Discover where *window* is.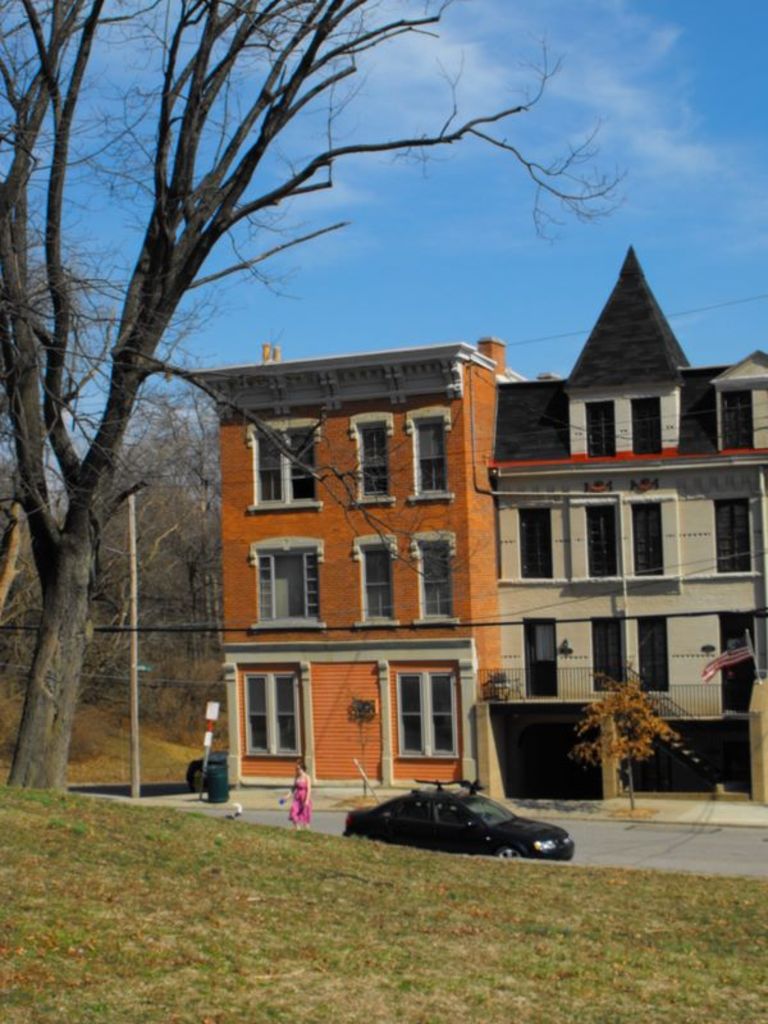
Discovered at [x1=635, y1=612, x2=672, y2=687].
